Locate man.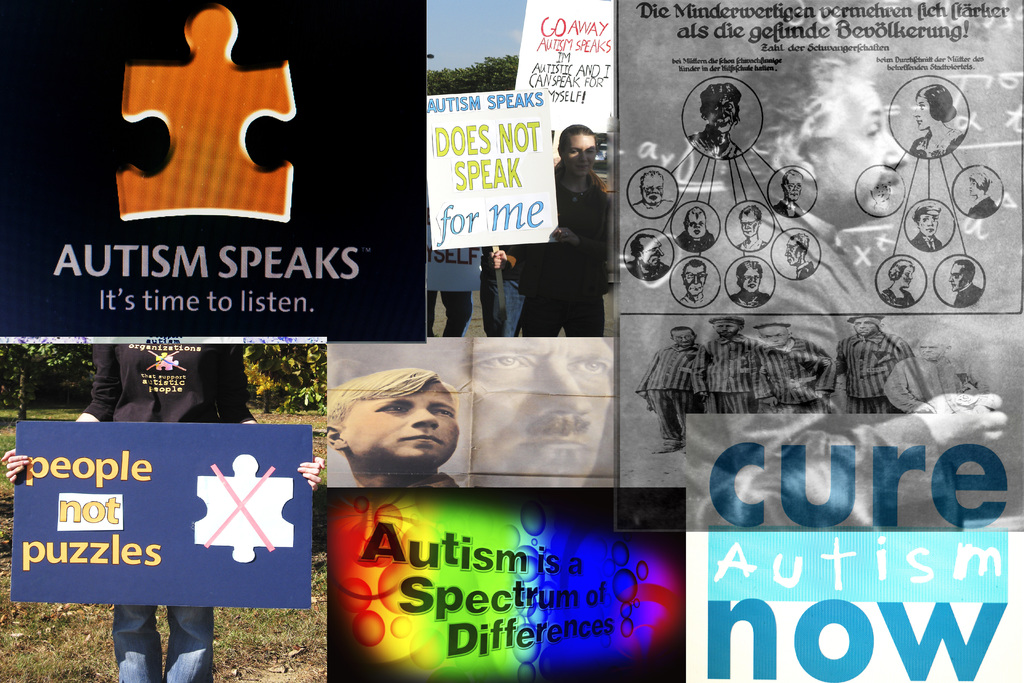
Bounding box: 453,334,613,484.
